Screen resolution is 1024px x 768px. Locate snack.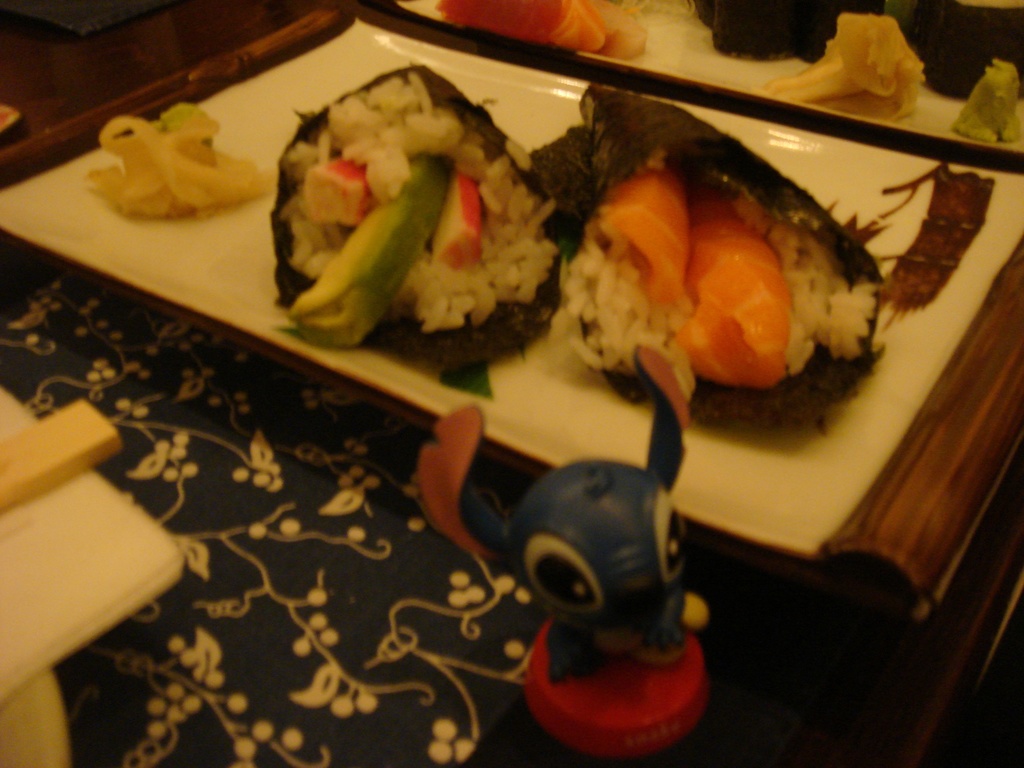
<region>420, 0, 643, 51</region>.
